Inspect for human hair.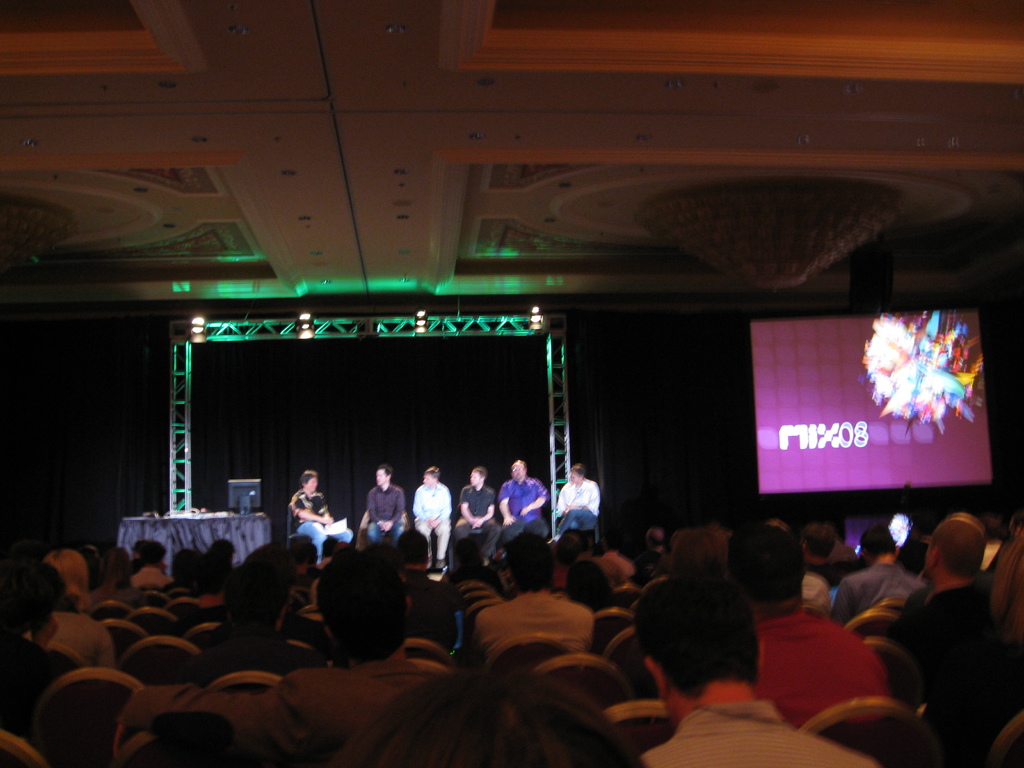
Inspection: box=[420, 465, 440, 481].
